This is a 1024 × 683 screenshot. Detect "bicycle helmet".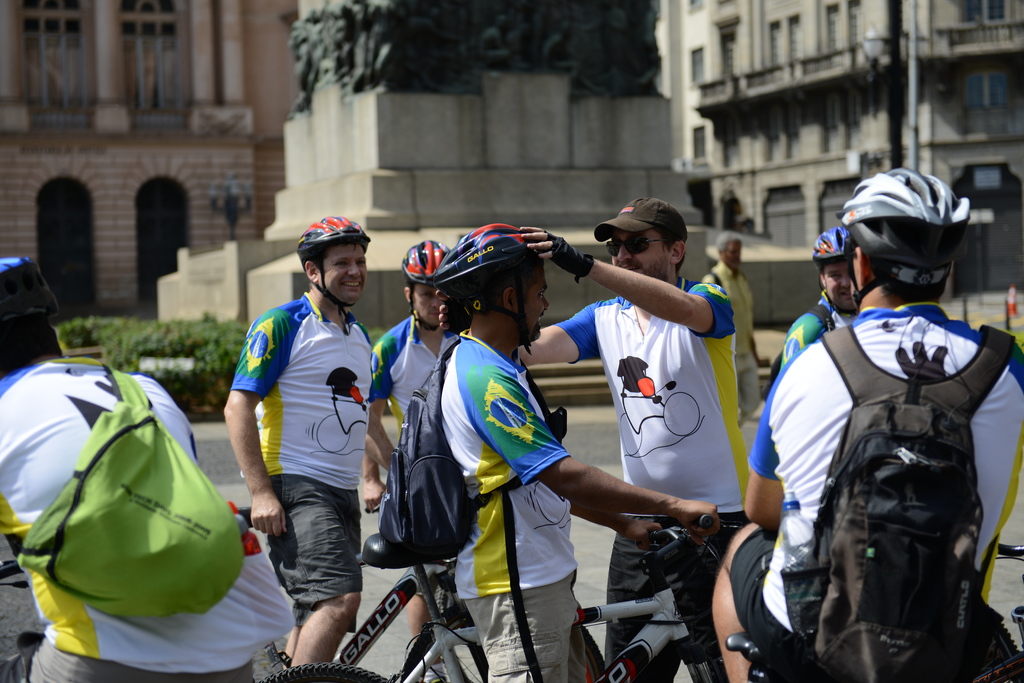
[left=815, top=223, right=850, bottom=256].
